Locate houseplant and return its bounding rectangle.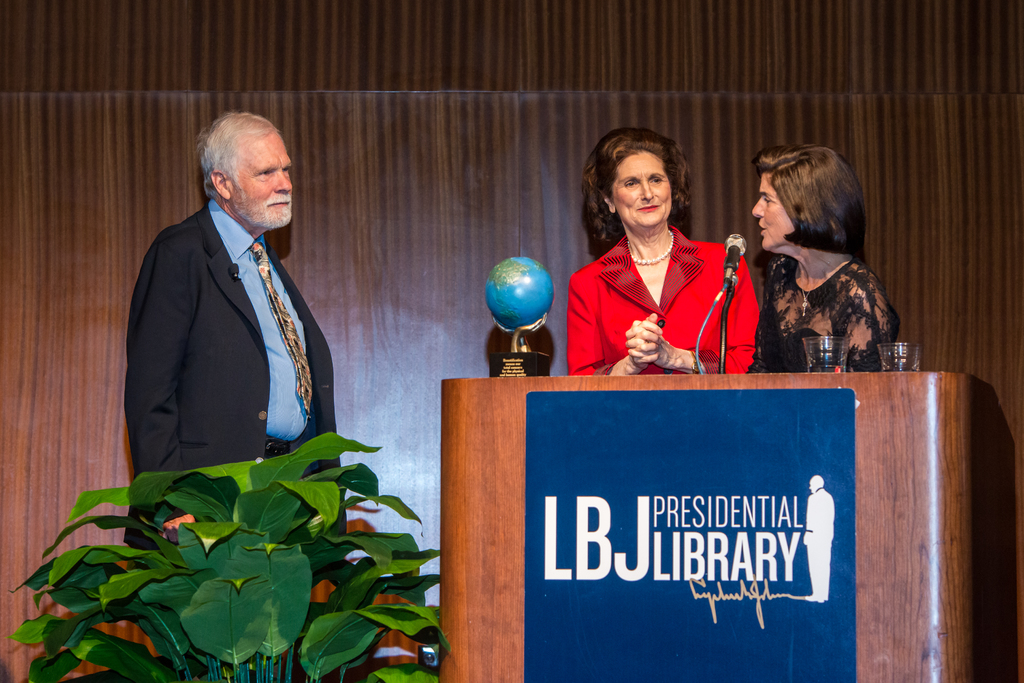
0 428 453 682.
